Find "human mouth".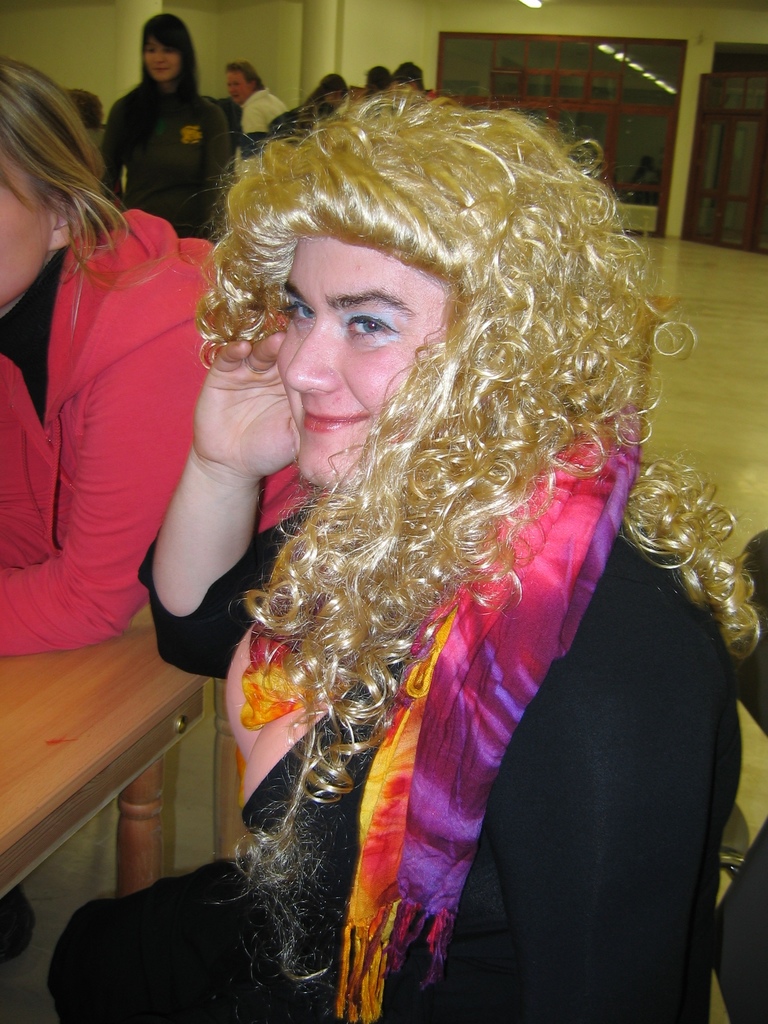
303:406:364:431.
